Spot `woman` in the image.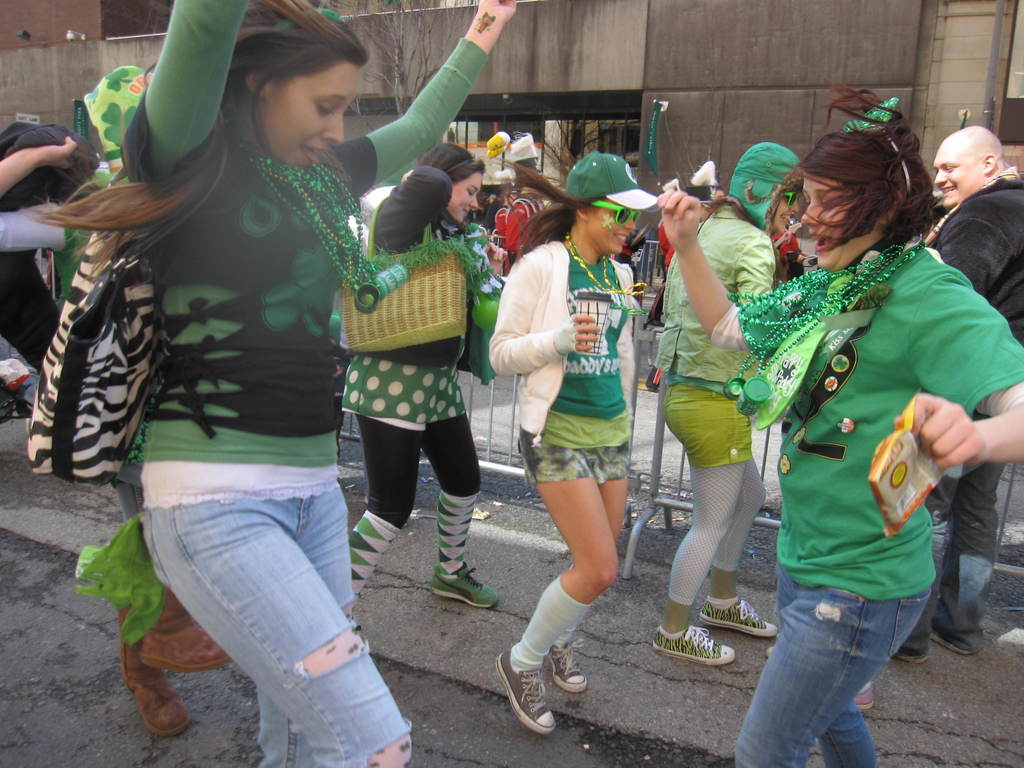
`woman` found at 332:140:505:618.
